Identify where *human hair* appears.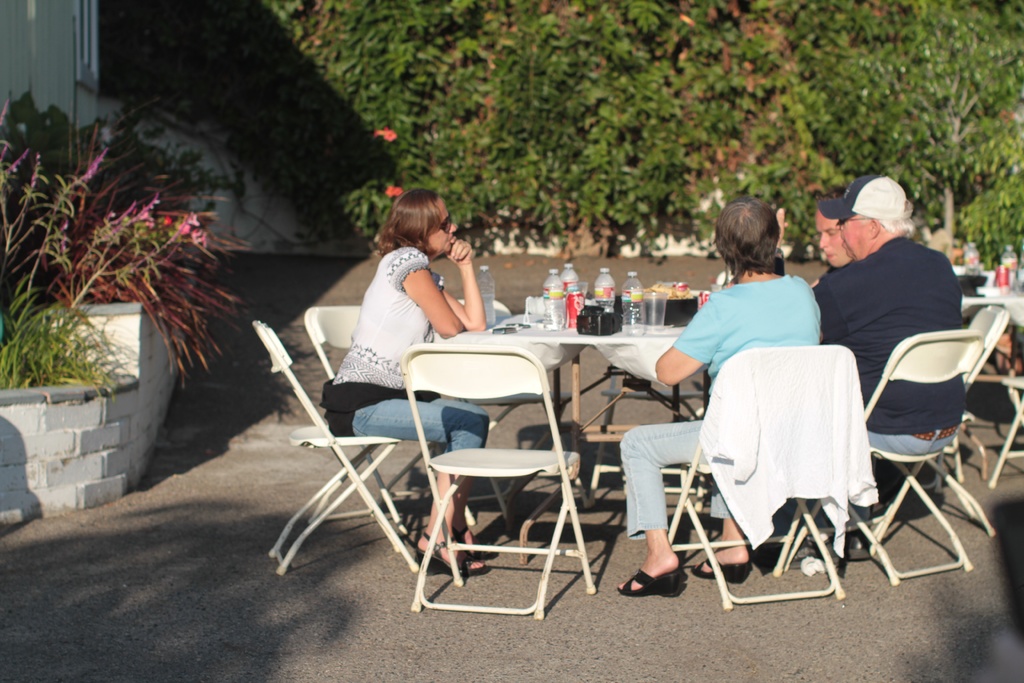
Appears at 369, 177, 459, 261.
